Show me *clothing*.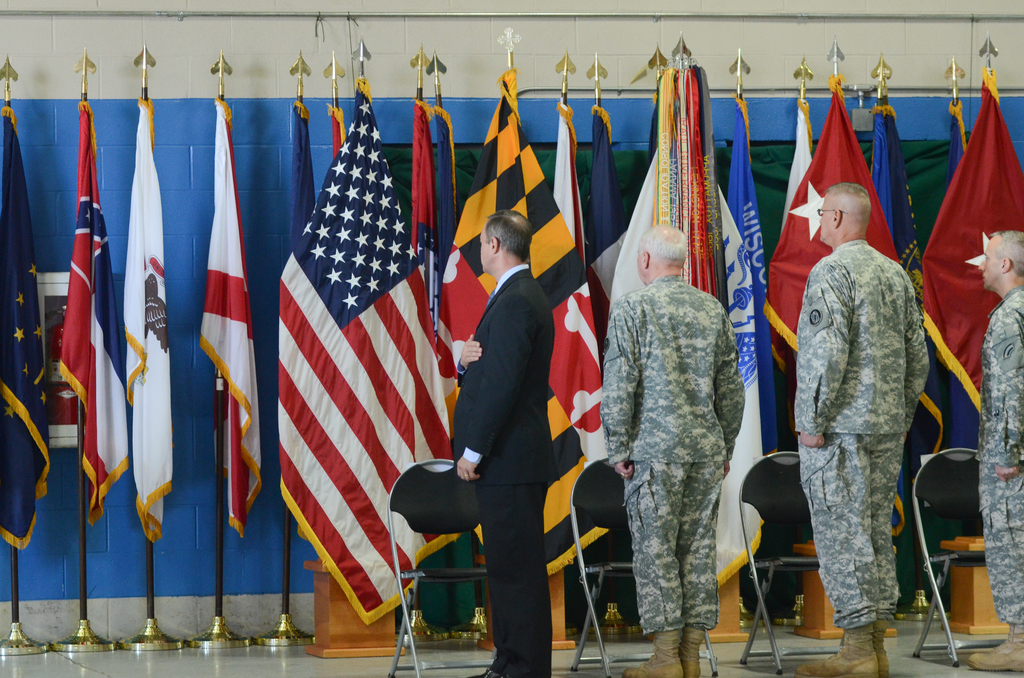
*clothing* is here: crop(791, 238, 931, 631).
